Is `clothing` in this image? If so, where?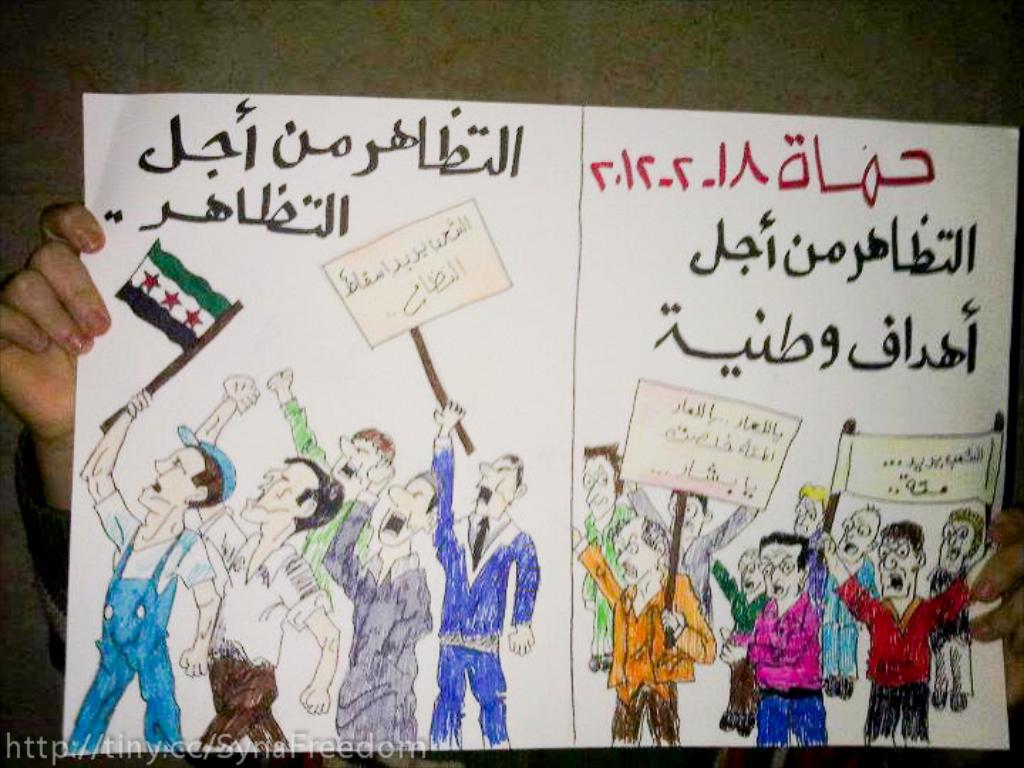
Yes, at bbox=(731, 590, 841, 765).
